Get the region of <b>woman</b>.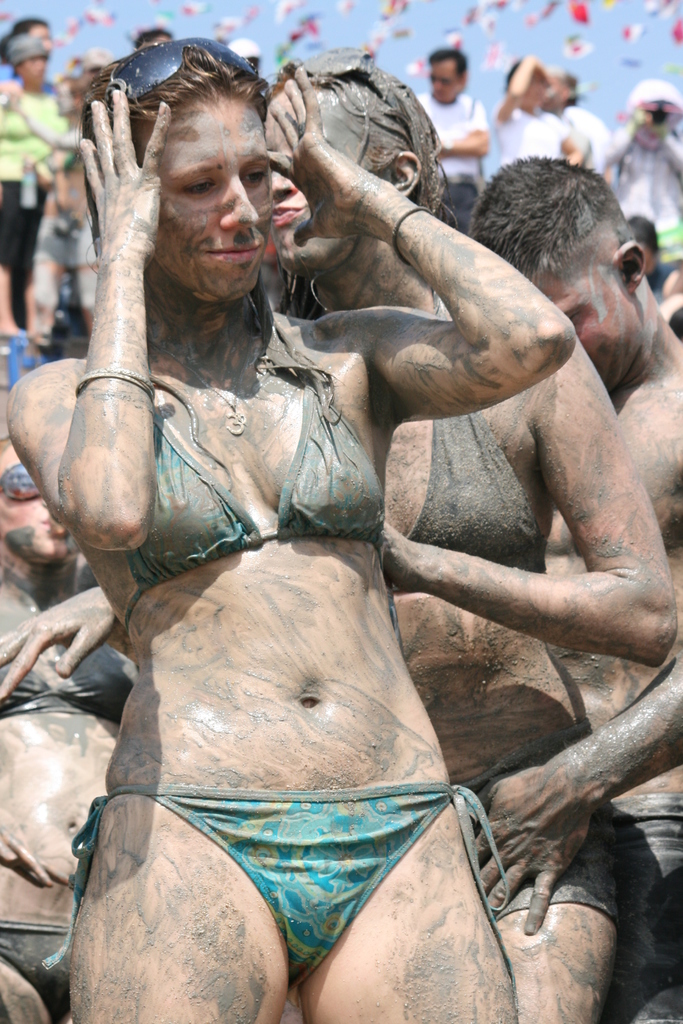
select_region(0, 38, 74, 352).
